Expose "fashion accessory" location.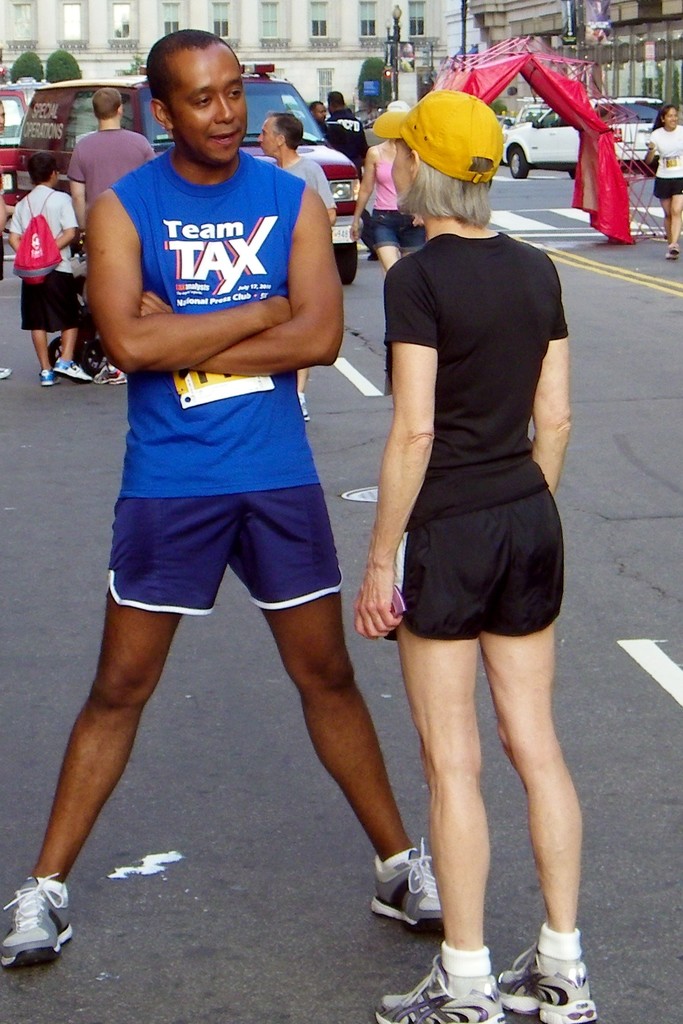
Exposed at crop(370, 834, 442, 937).
